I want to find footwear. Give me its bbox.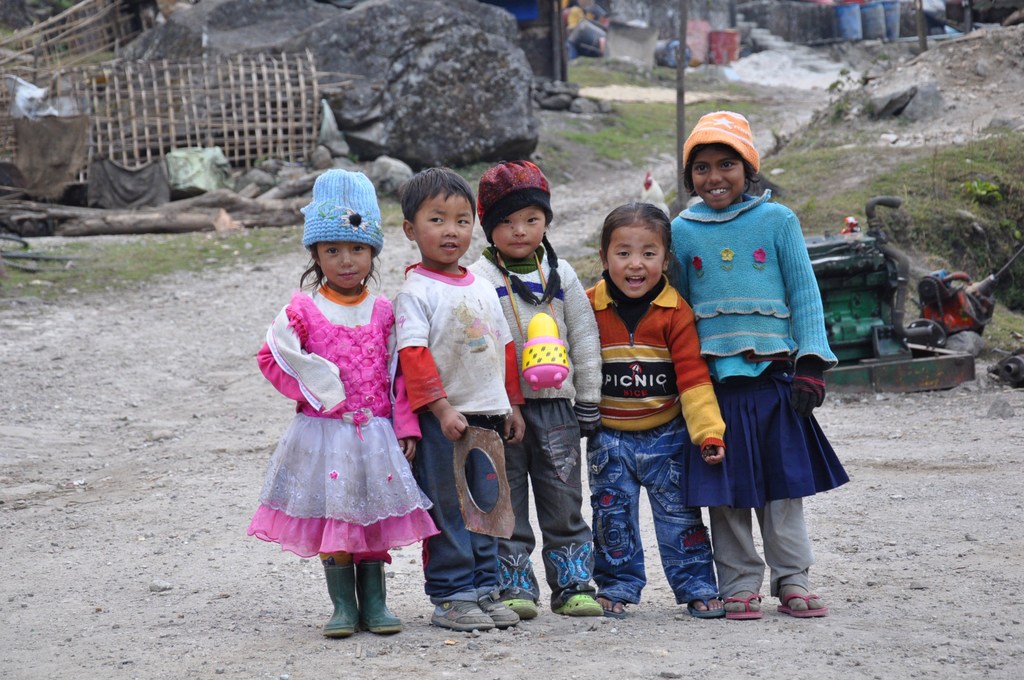
box(320, 560, 362, 636).
